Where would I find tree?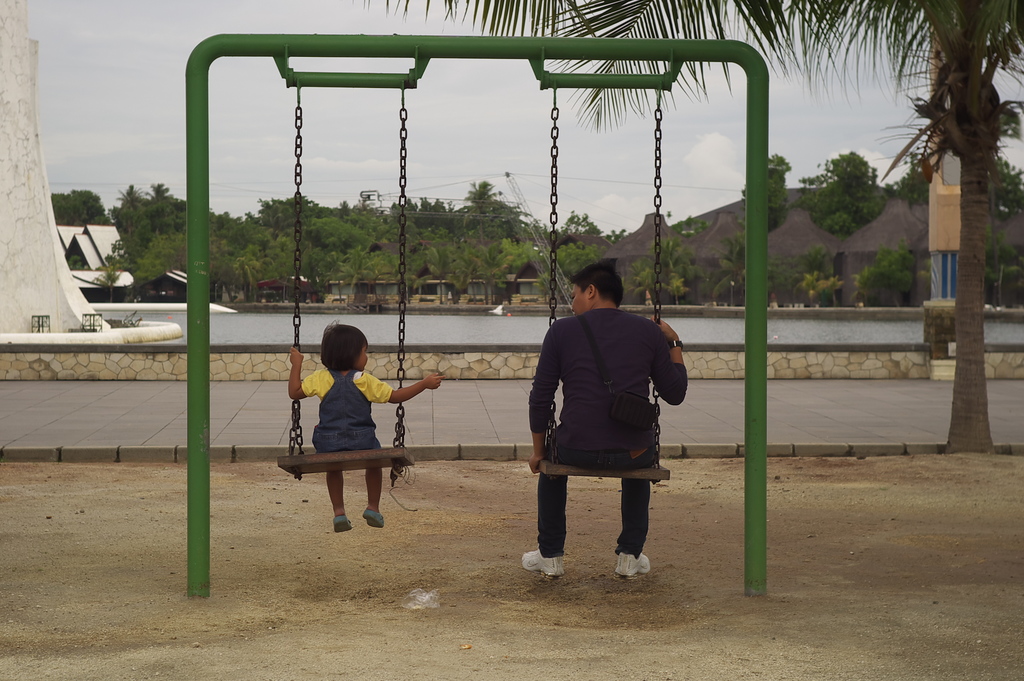
At <region>737, 152, 795, 225</region>.
